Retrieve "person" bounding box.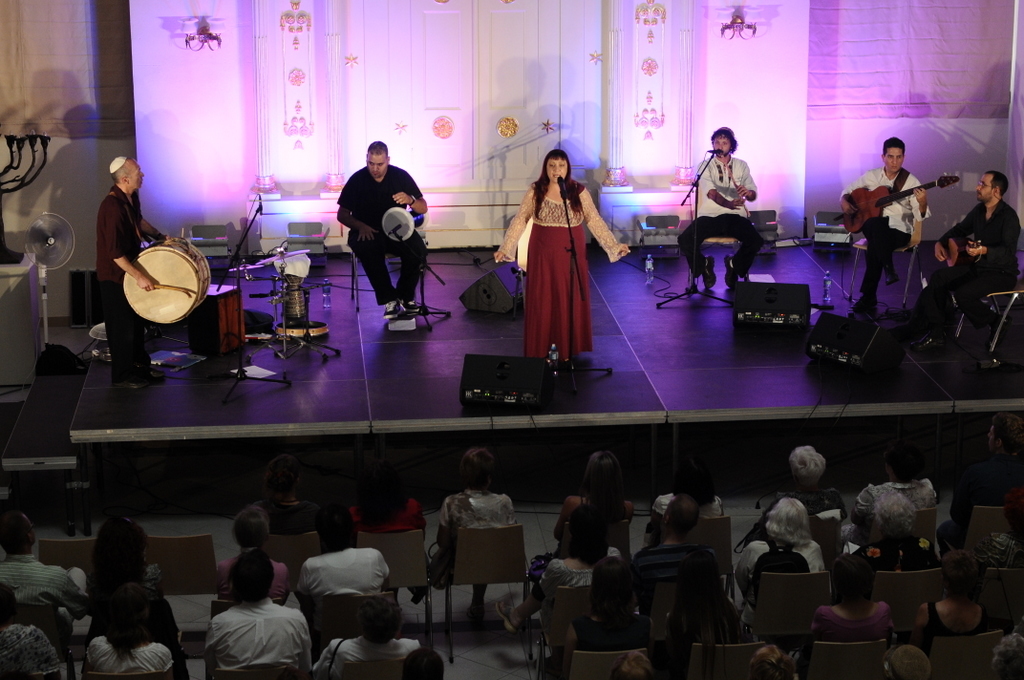
Bounding box: (left=622, top=490, right=721, bottom=621).
